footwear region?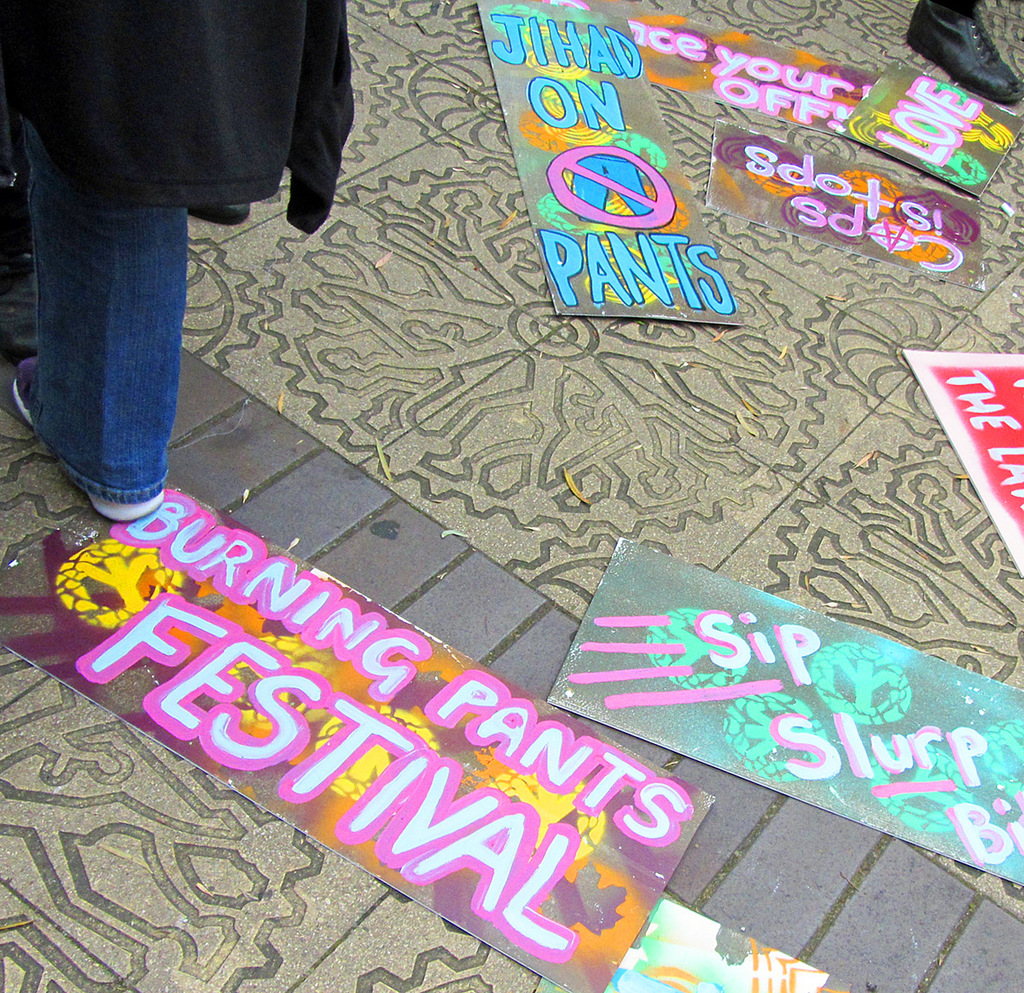
{"x1": 17, "y1": 356, "x2": 165, "y2": 524}
